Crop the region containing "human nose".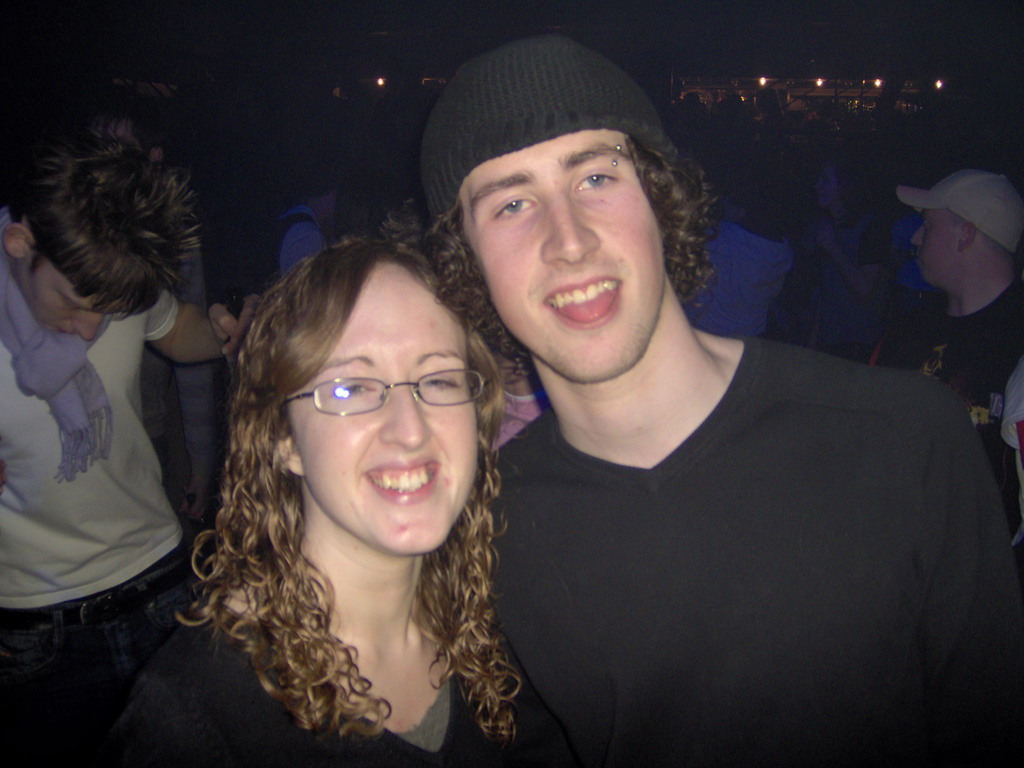
Crop region: {"left": 912, "top": 223, "right": 924, "bottom": 246}.
